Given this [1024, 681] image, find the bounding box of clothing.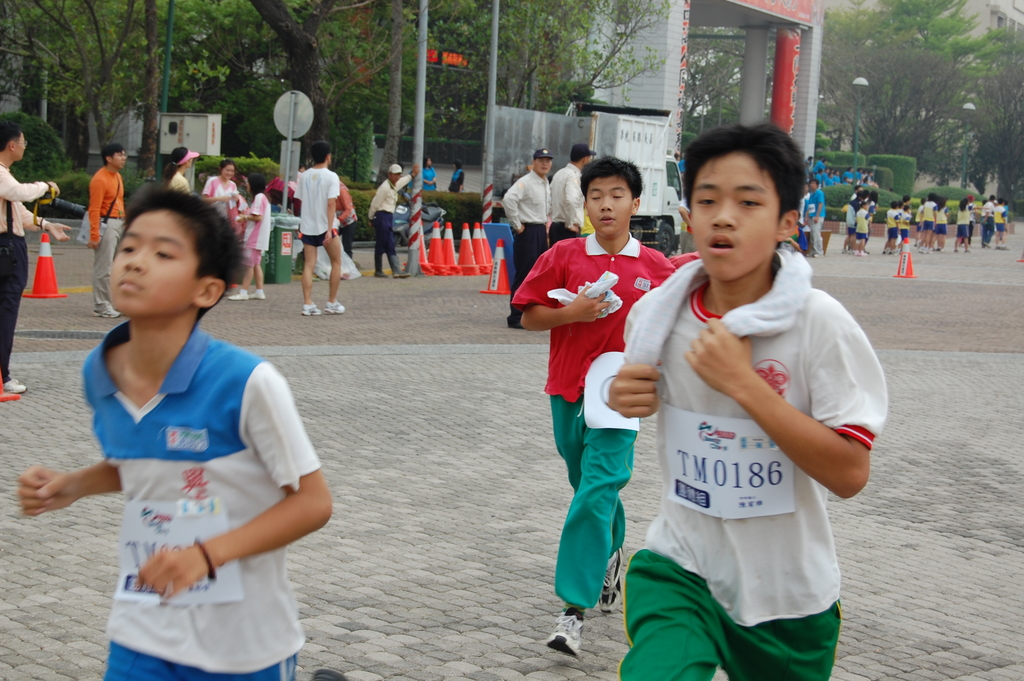
crop(201, 170, 247, 220).
